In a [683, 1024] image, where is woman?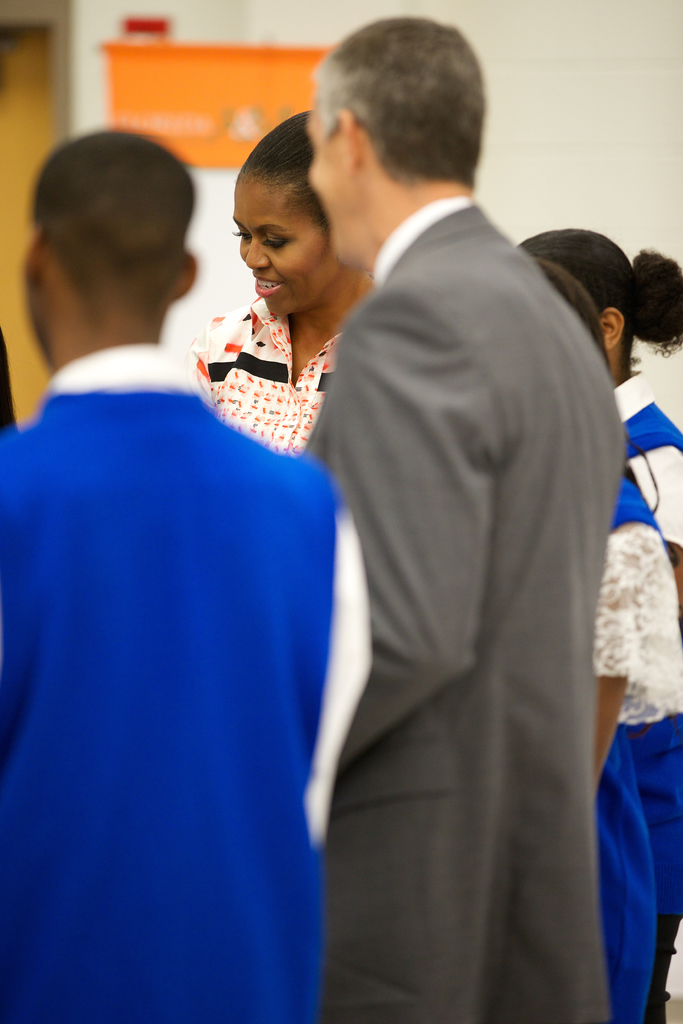
crop(185, 108, 376, 454).
